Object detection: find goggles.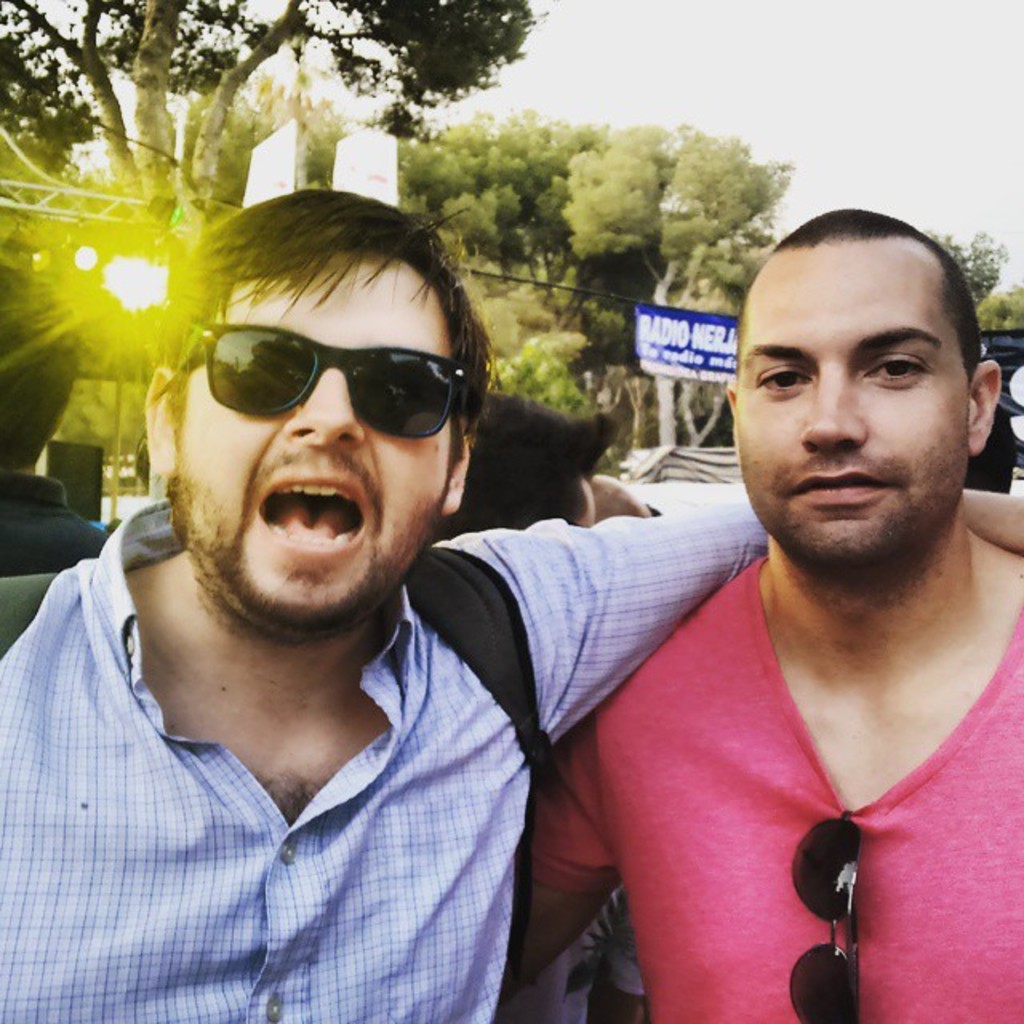
[left=792, top=802, right=866, bottom=1022].
